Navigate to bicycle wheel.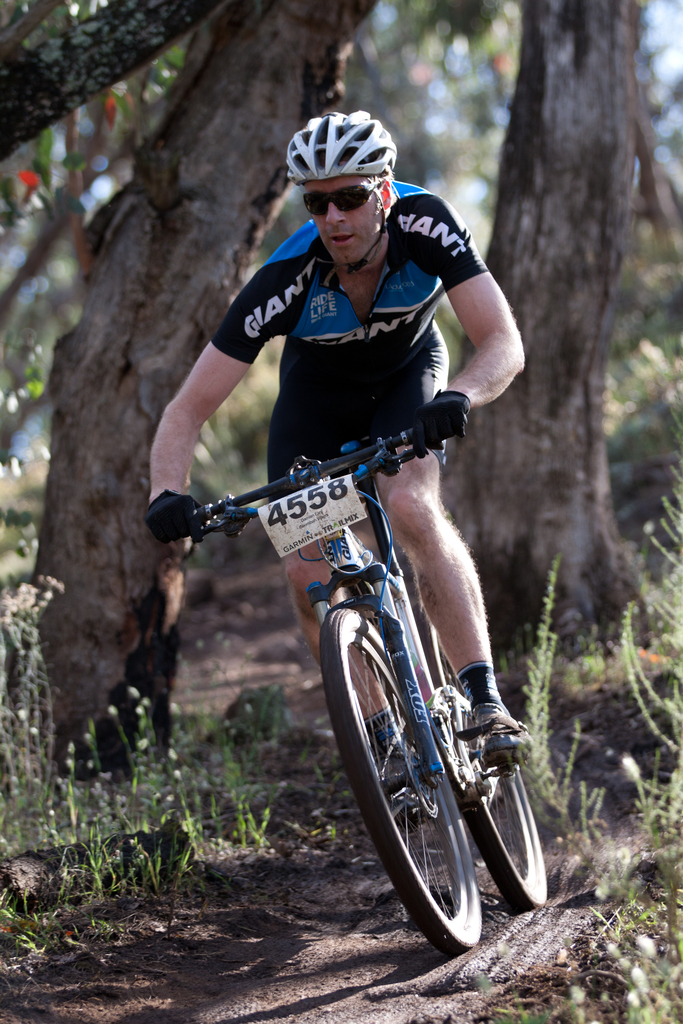
Navigation target: (434,620,549,914).
